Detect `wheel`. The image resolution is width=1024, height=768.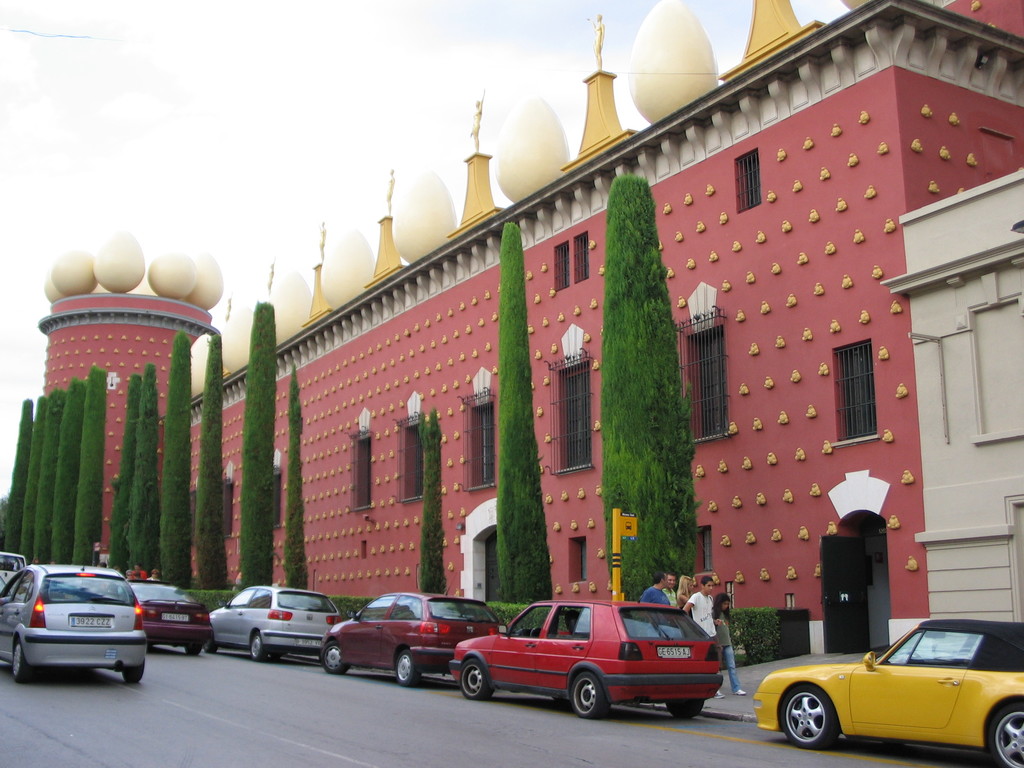
crop(319, 641, 349, 675).
